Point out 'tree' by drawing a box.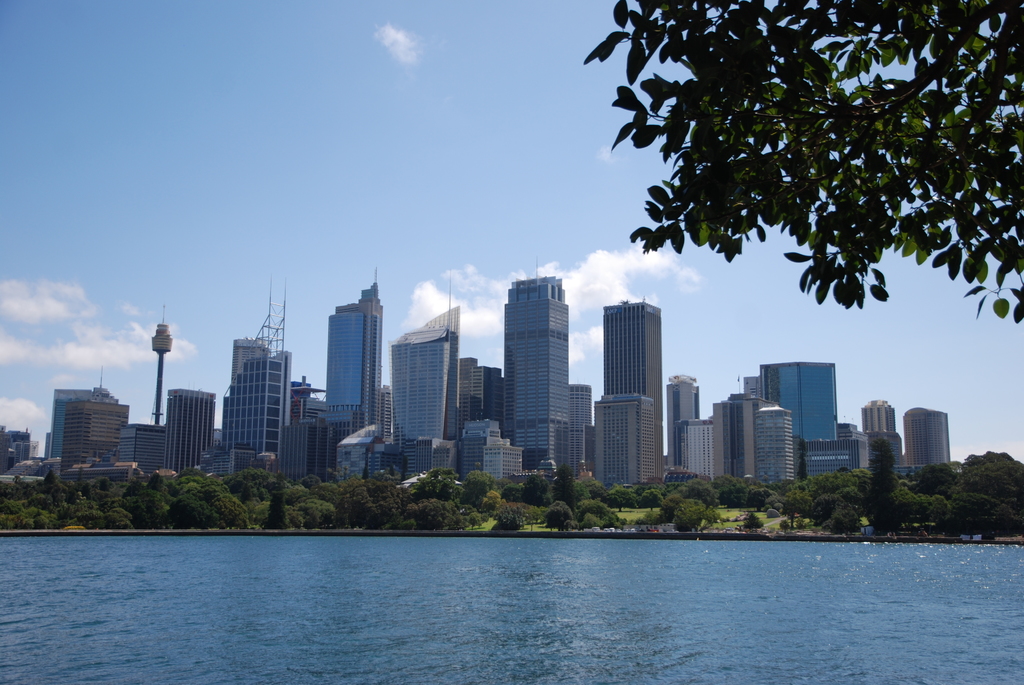
[left=776, top=489, right=810, bottom=528].
